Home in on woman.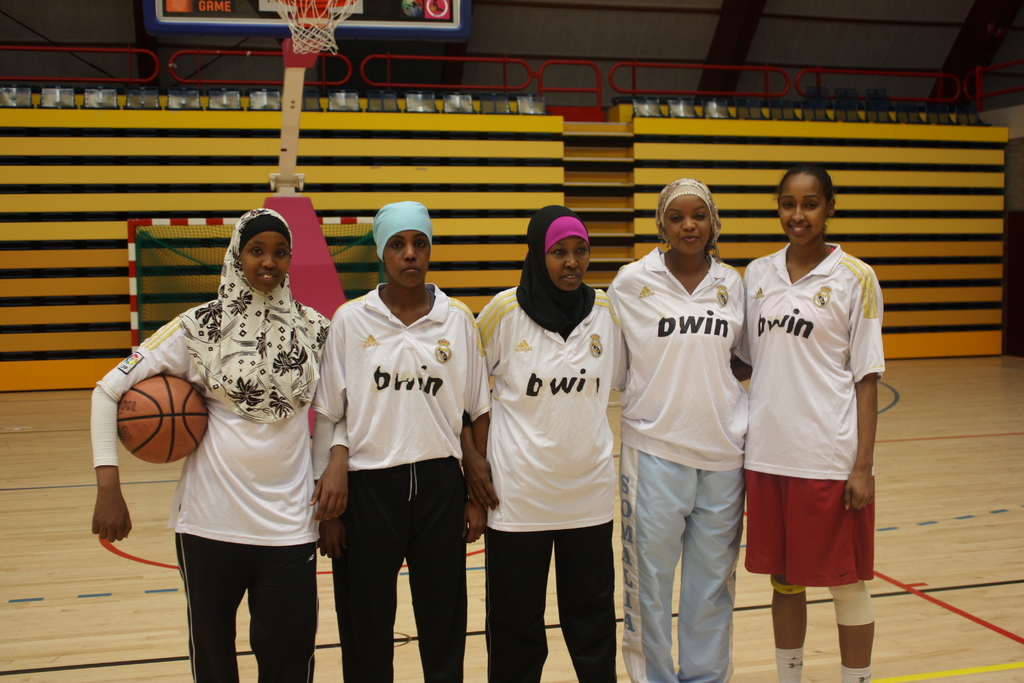
Homed in at bbox=[724, 159, 888, 682].
